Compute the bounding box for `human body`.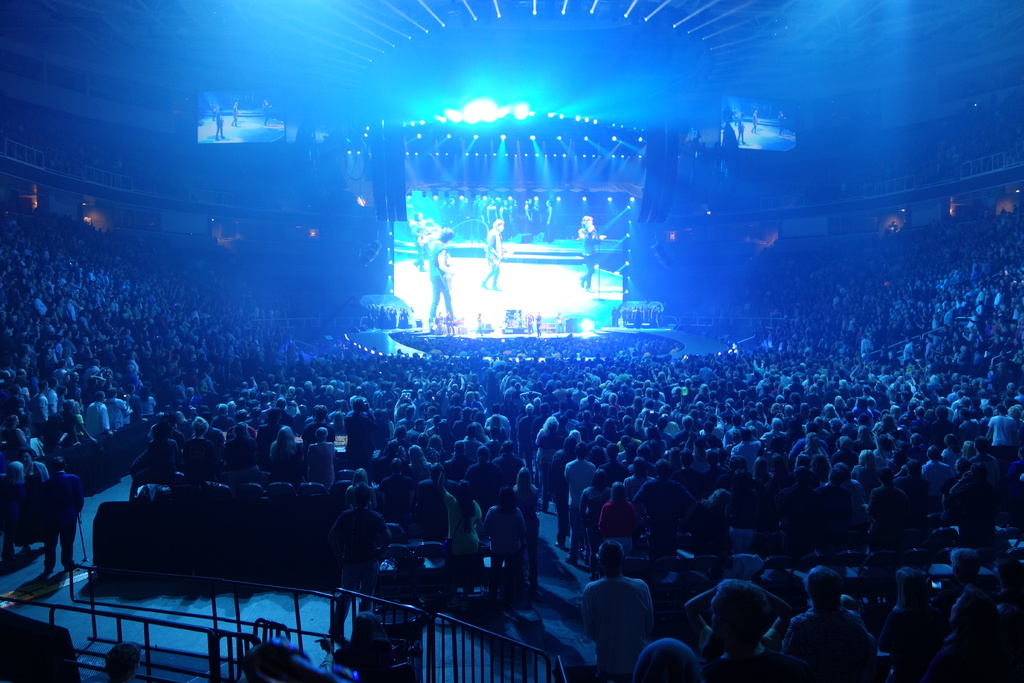
<region>445, 313, 457, 334</region>.
